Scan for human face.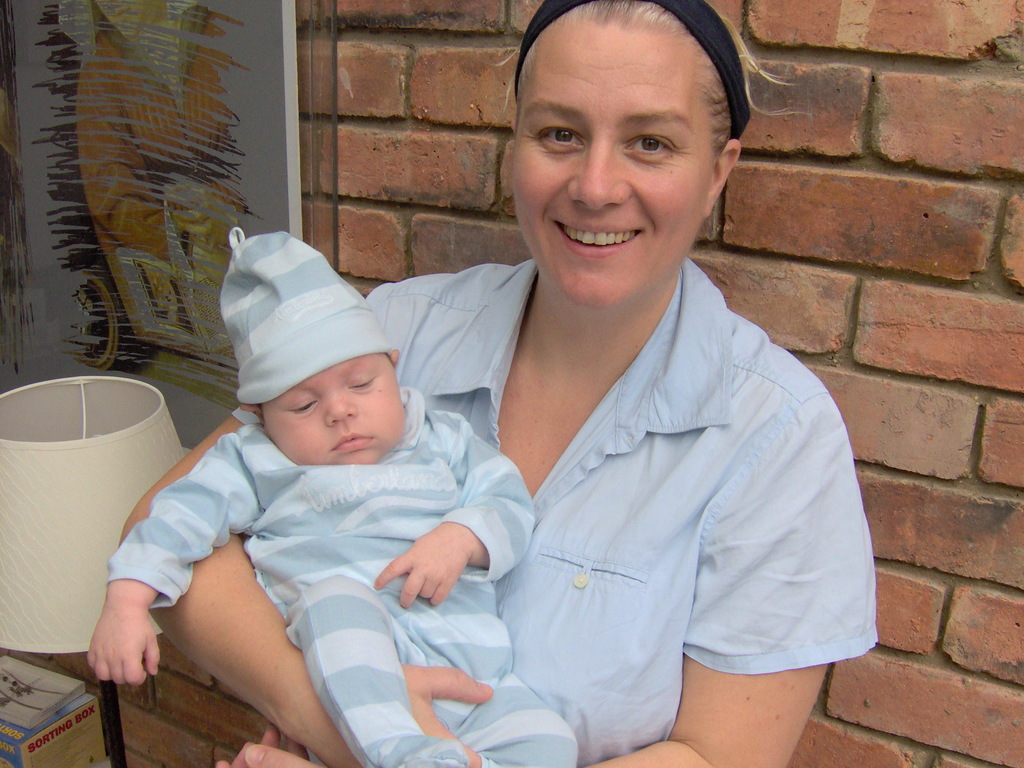
Scan result: {"x1": 262, "y1": 355, "x2": 400, "y2": 467}.
